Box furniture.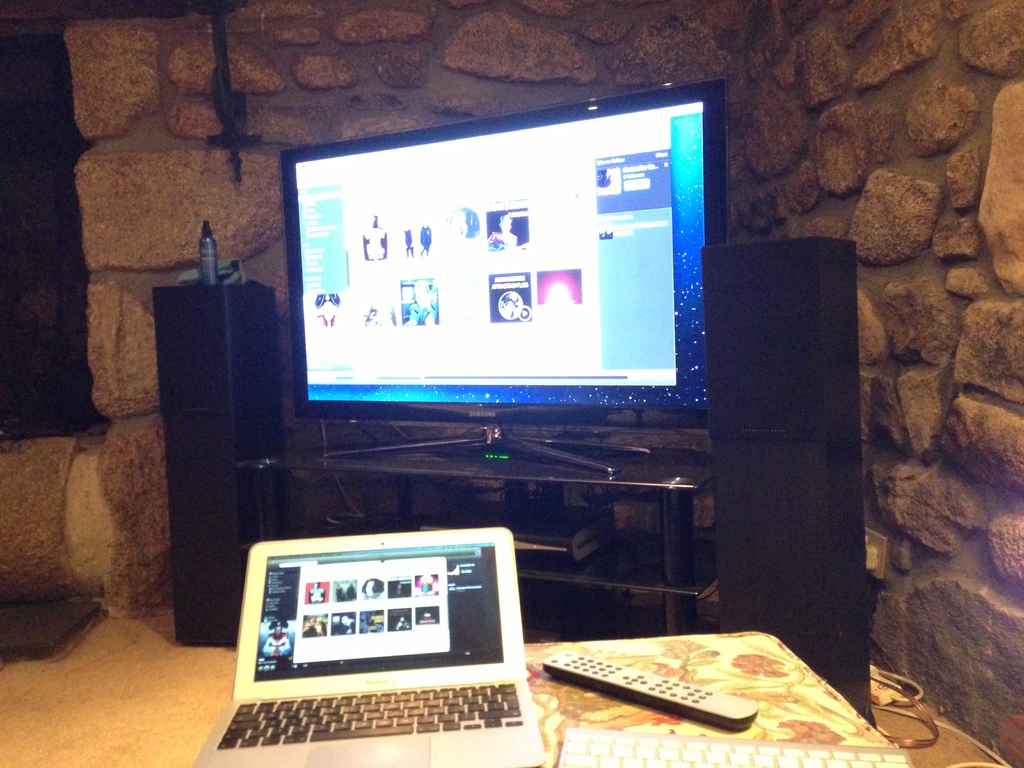
bbox=(526, 626, 913, 767).
